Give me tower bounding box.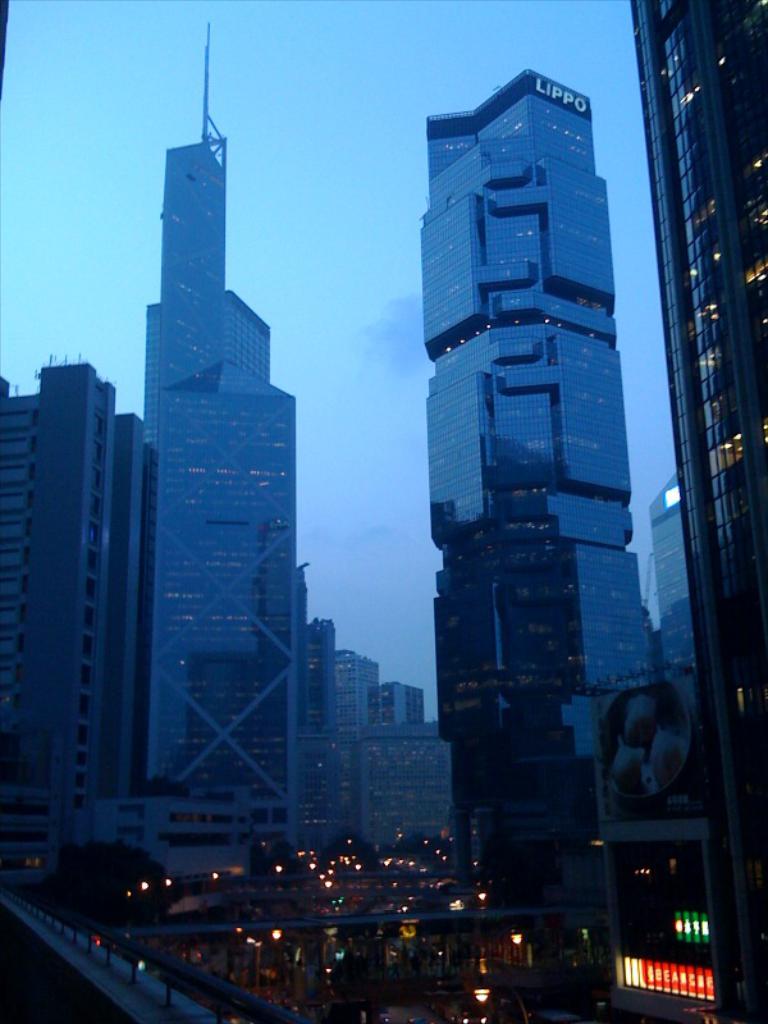
l=156, t=353, r=297, b=837.
